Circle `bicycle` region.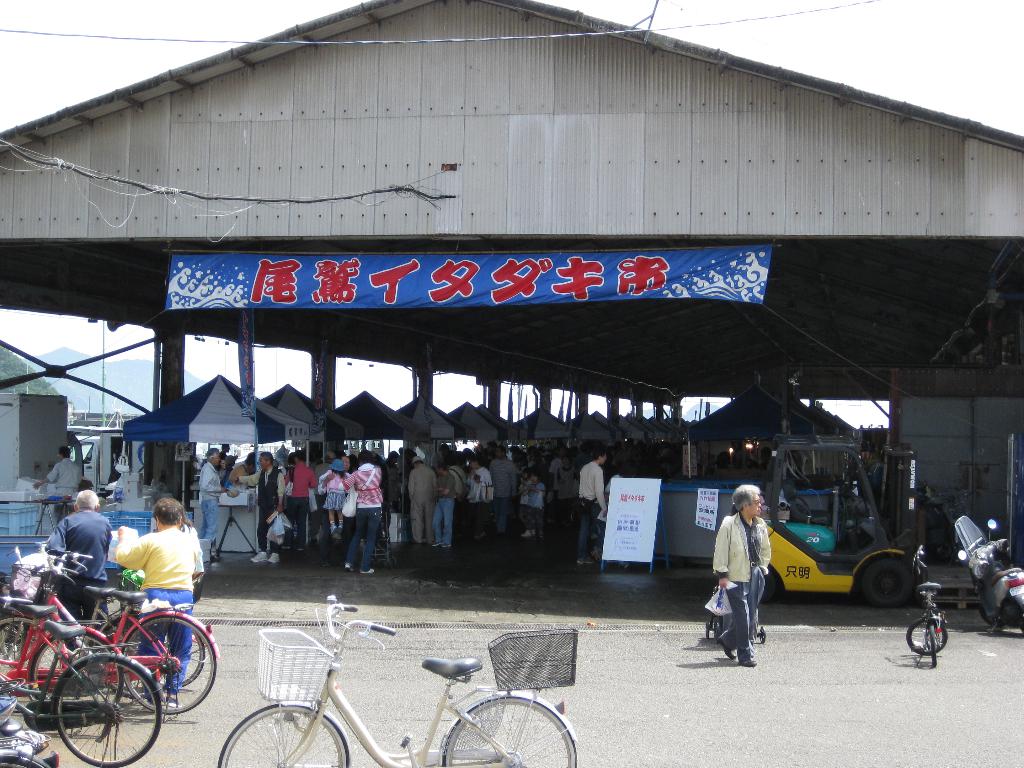
Region: x1=0 y1=623 x2=170 y2=767.
